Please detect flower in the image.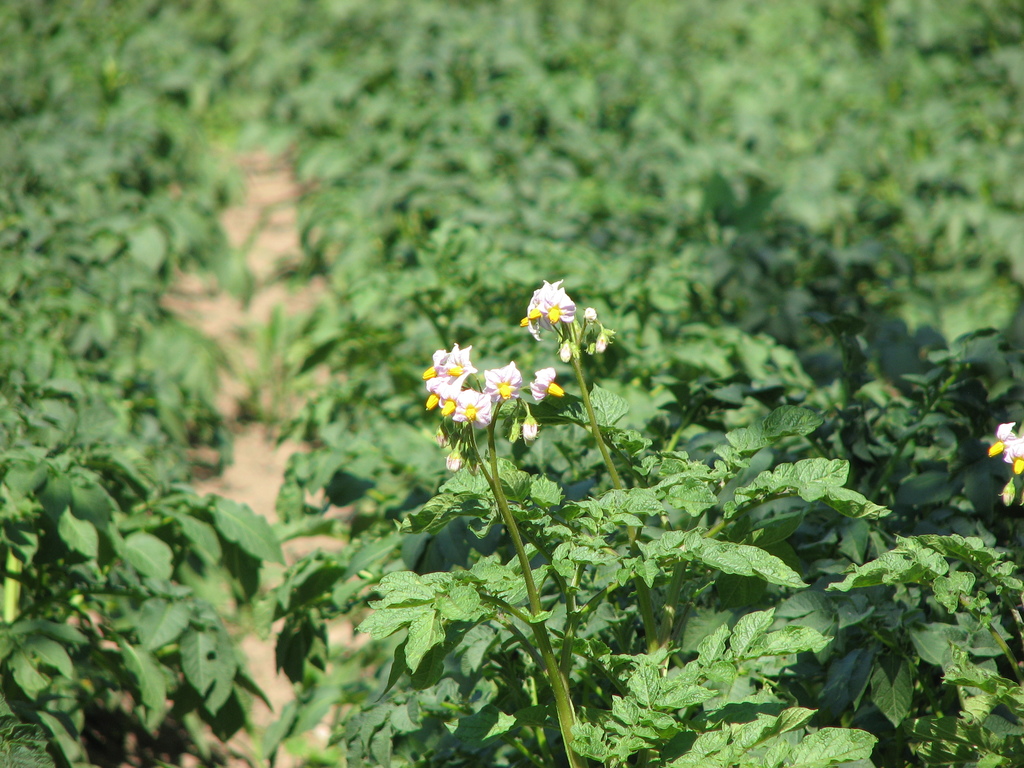
left=992, top=424, right=1023, bottom=463.
